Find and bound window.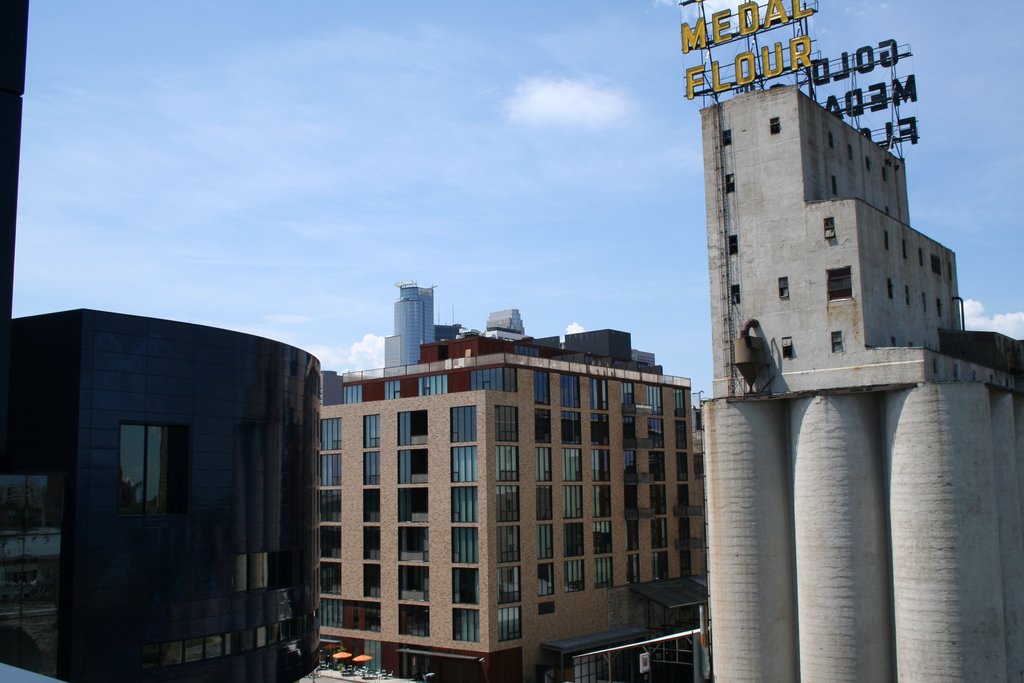
Bound: bbox(831, 329, 841, 357).
